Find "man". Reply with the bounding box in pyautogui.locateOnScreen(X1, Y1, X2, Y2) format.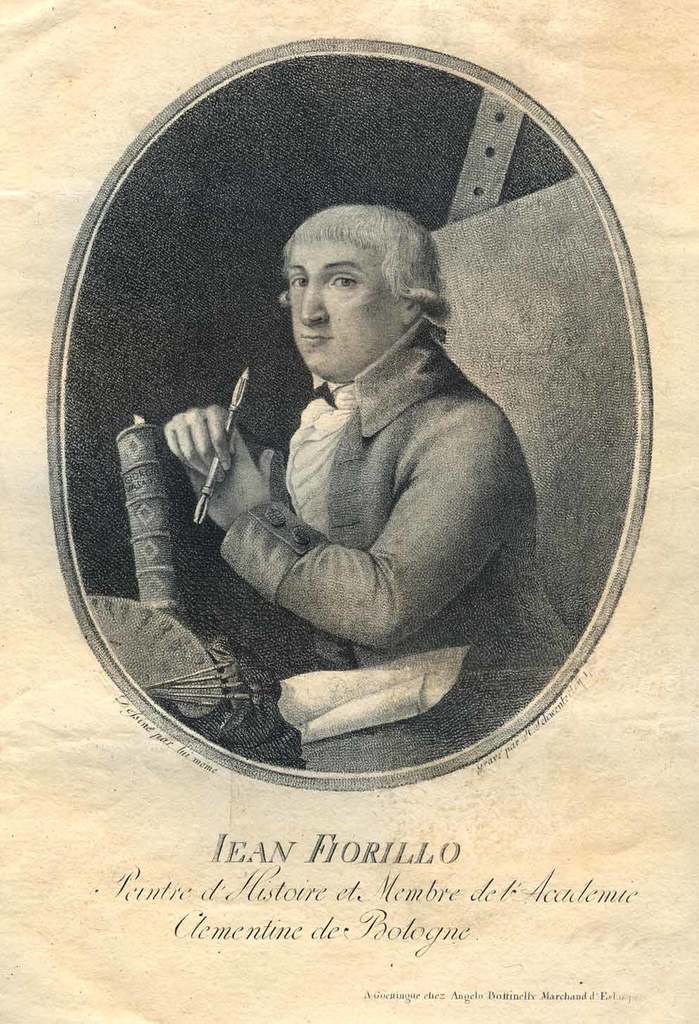
pyautogui.locateOnScreen(182, 182, 541, 731).
